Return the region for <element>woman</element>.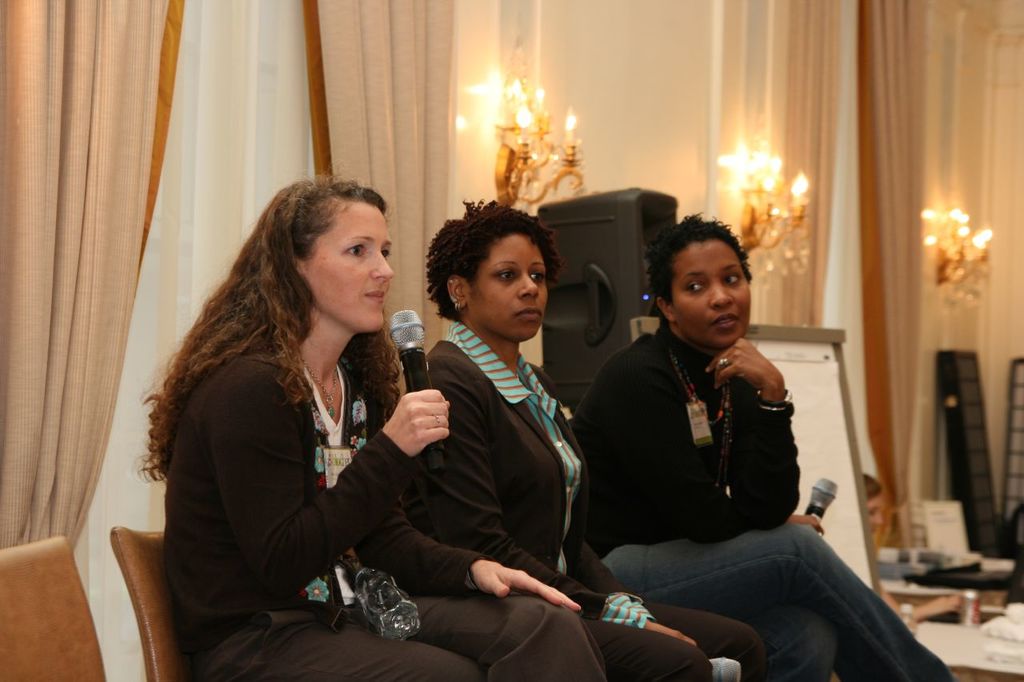
box=[420, 192, 769, 681].
